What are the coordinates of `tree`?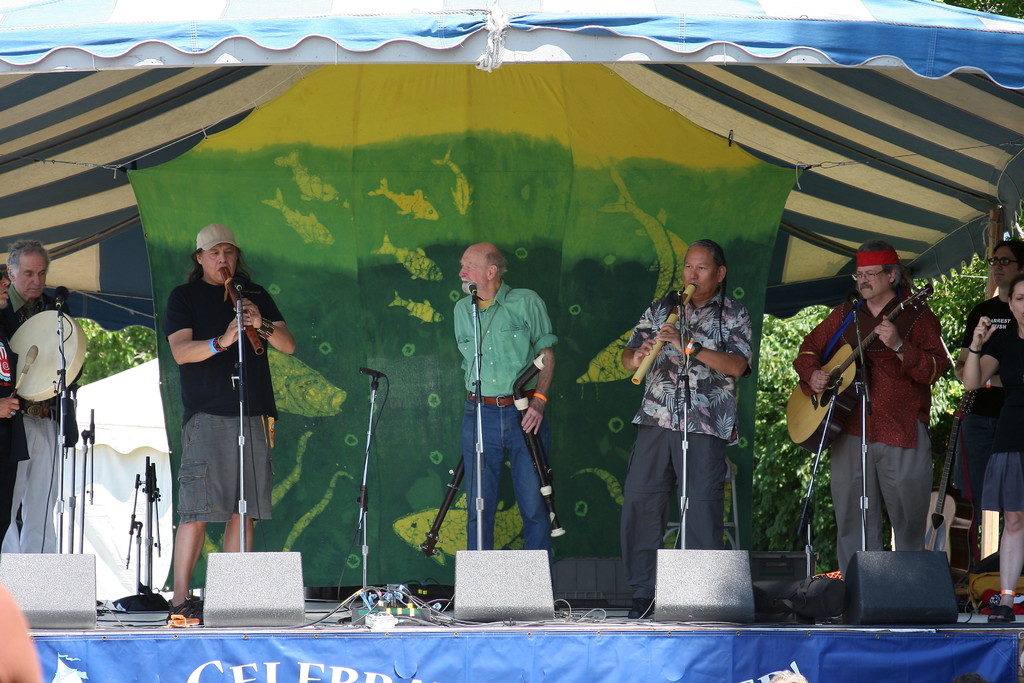
762, 246, 980, 569.
